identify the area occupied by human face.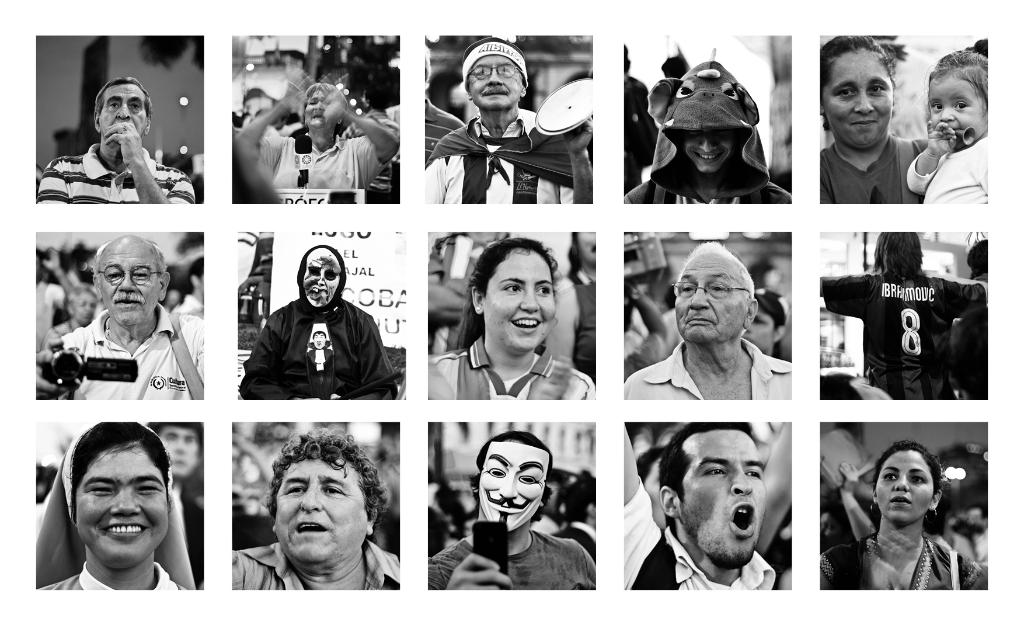
Area: region(100, 248, 157, 323).
